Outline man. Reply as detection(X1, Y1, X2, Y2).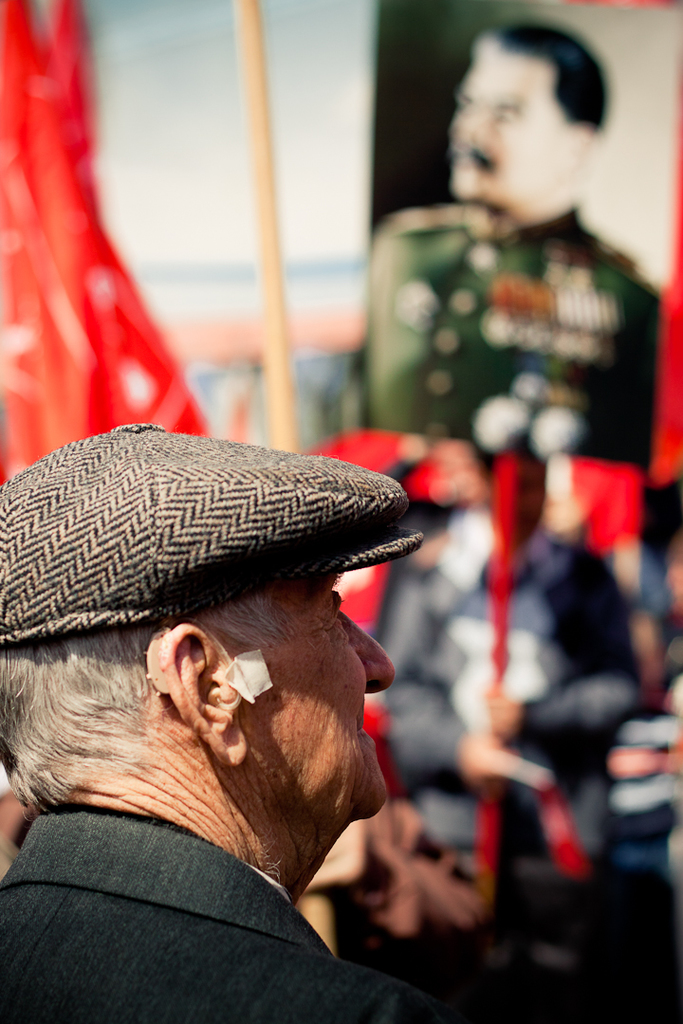
detection(365, 8, 661, 461).
